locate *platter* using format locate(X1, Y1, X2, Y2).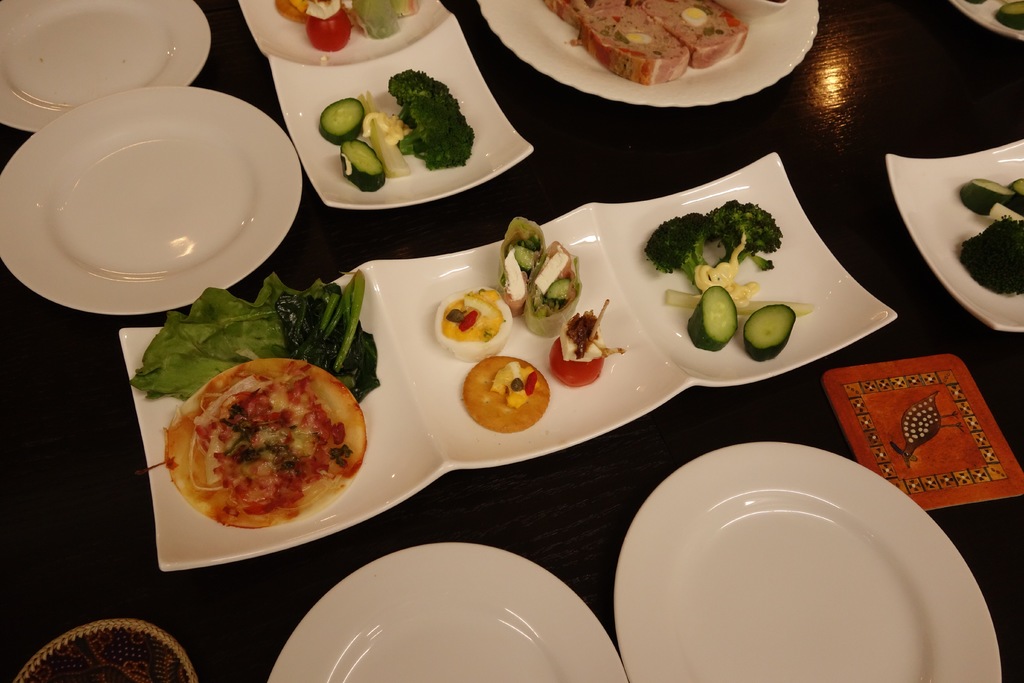
locate(952, 0, 1023, 38).
